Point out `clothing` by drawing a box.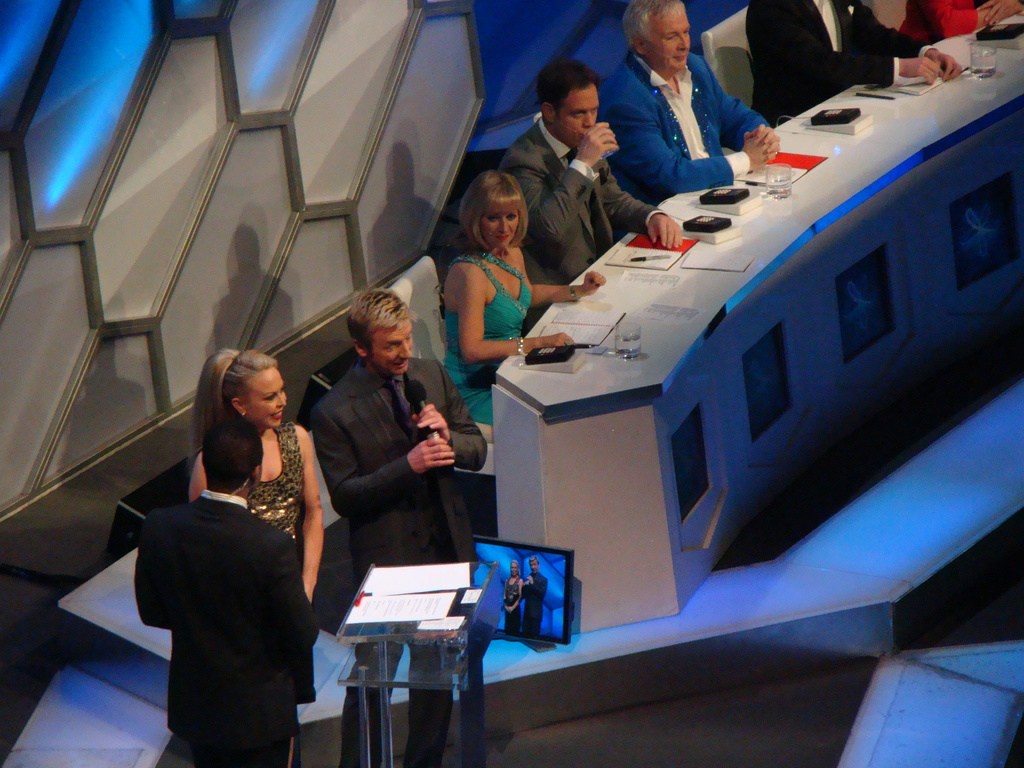
x1=243 y1=419 x2=317 y2=563.
